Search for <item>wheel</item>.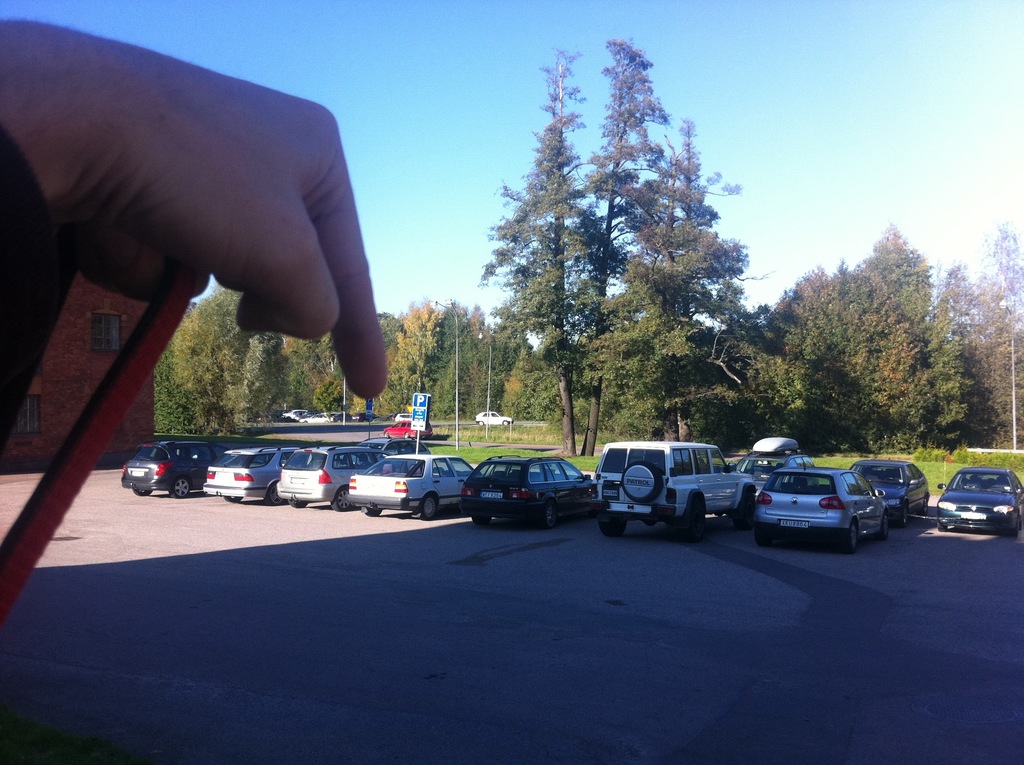
Found at Rect(840, 525, 862, 551).
